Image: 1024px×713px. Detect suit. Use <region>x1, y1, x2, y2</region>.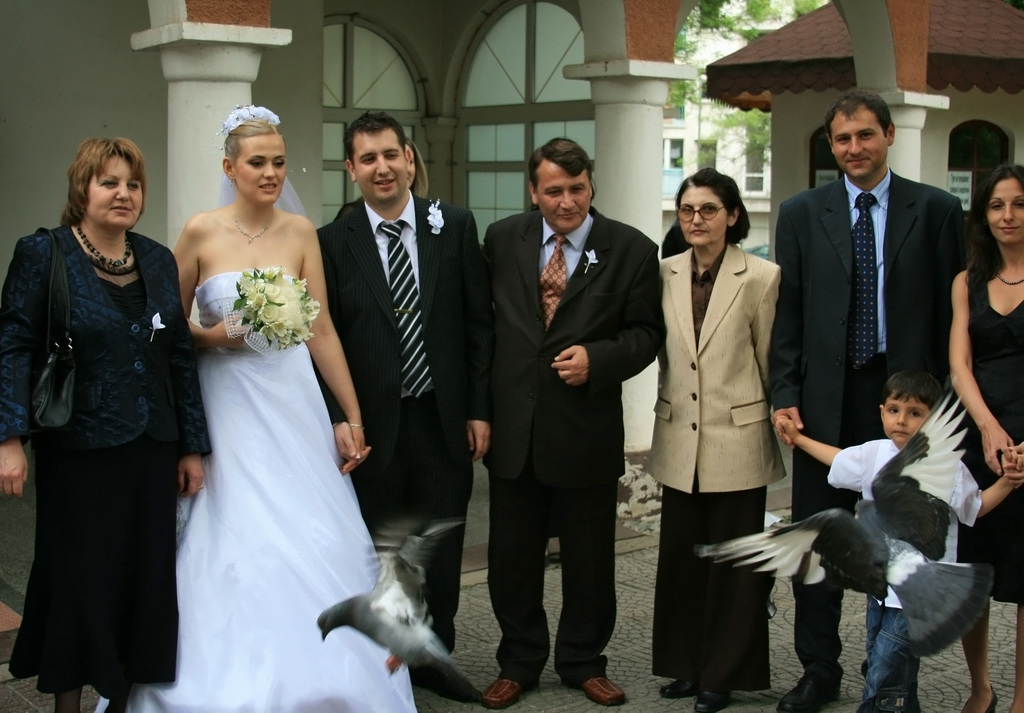
<region>660, 241, 781, 495</region>.
